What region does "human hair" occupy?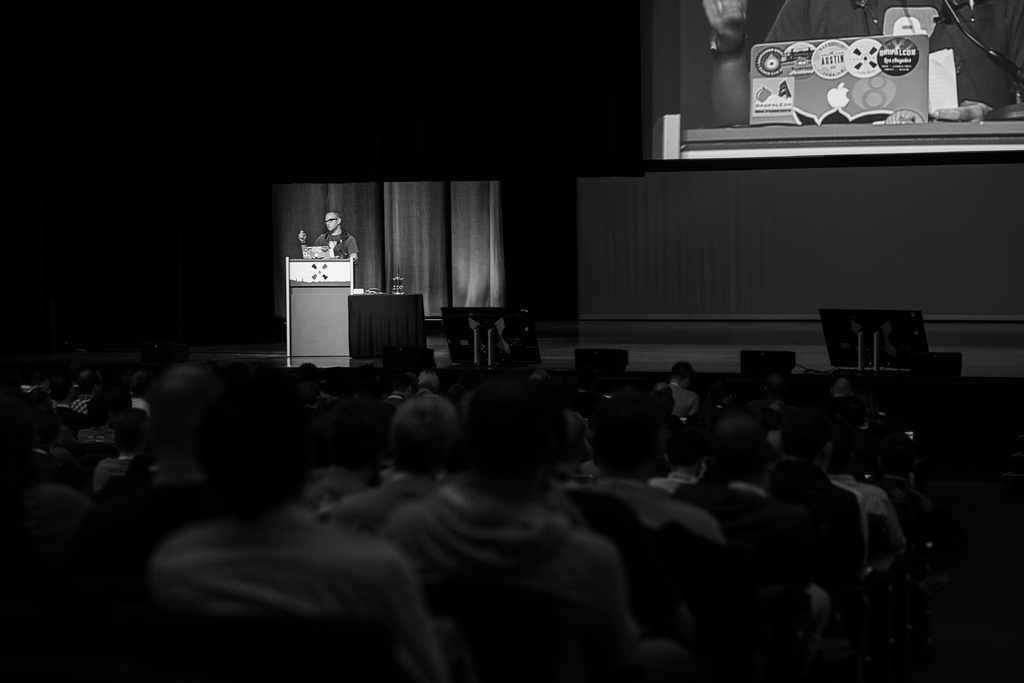
locate(399, 396, 446, 477).
